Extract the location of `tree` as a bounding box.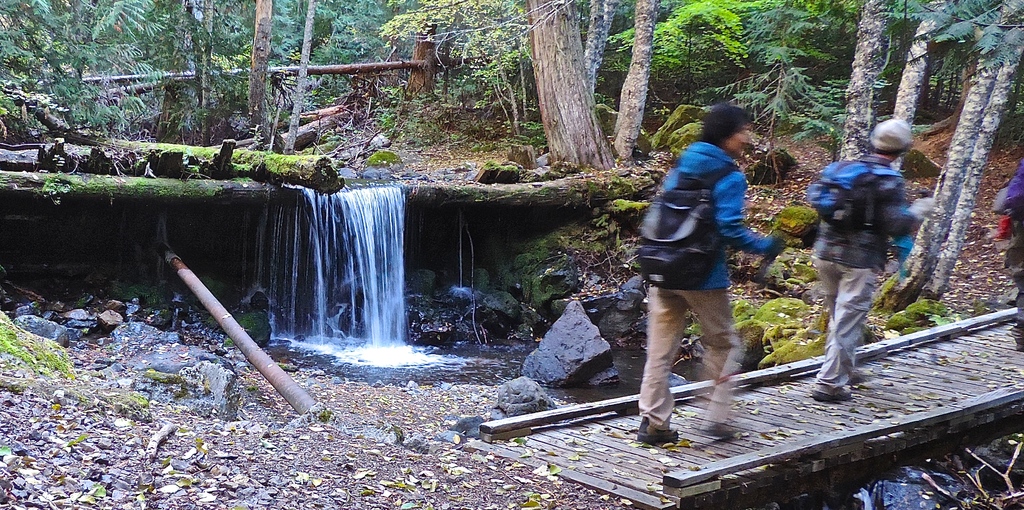
(893,0,1023,284).
